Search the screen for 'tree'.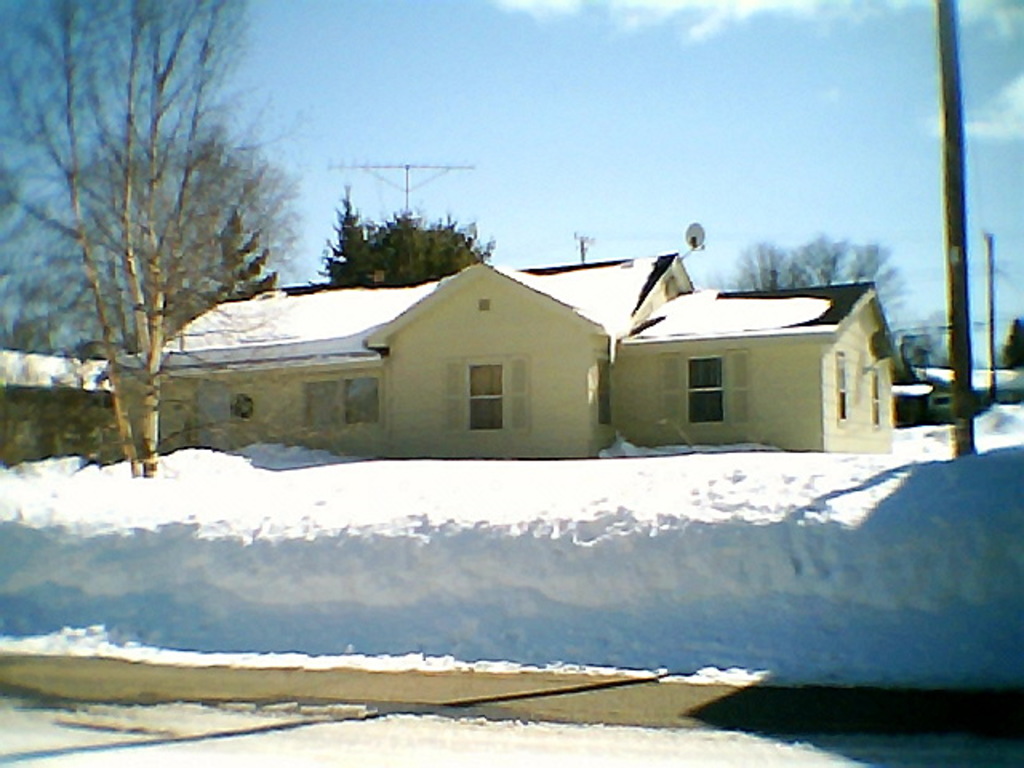
Found at <region>318, 198, 494, 288</region>.
